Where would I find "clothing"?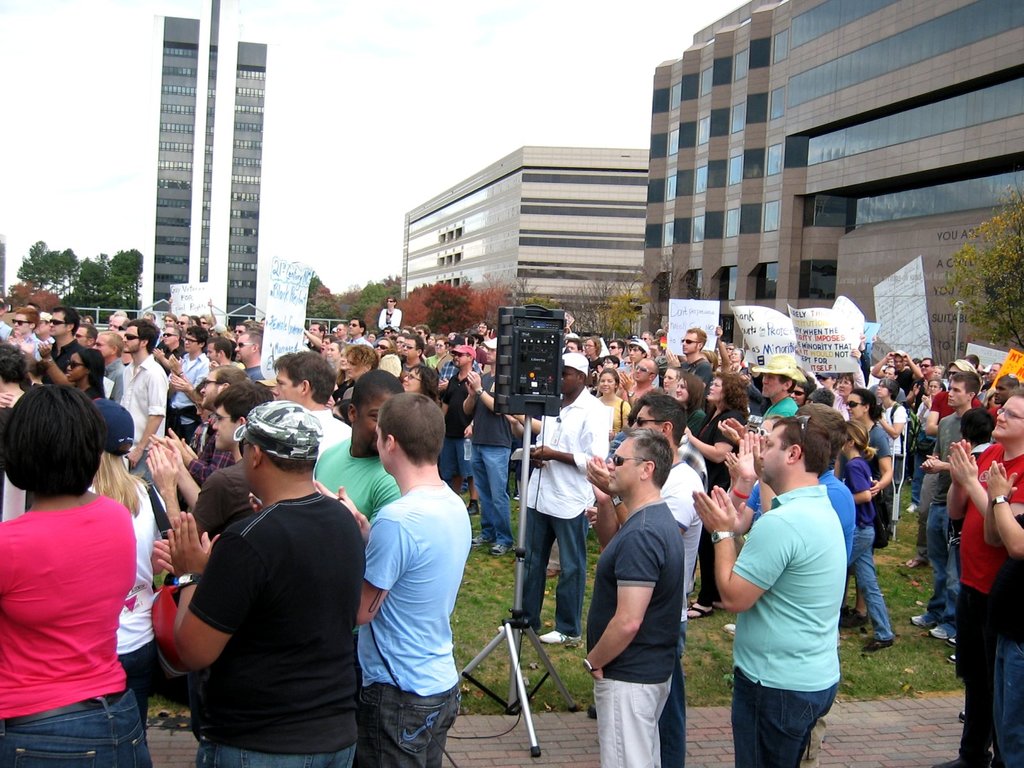
At {"x1": 0, "y1": 490, "x2": 156, "y2": 767}.
